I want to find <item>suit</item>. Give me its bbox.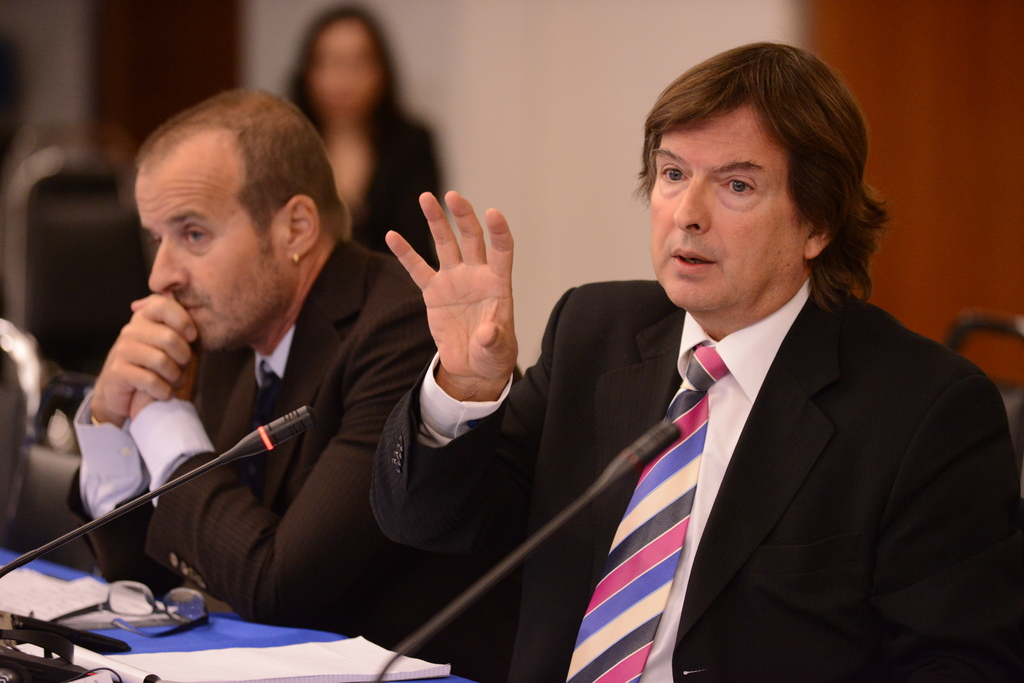
[x1=533, y1=147, x2=1000, y2=682].
